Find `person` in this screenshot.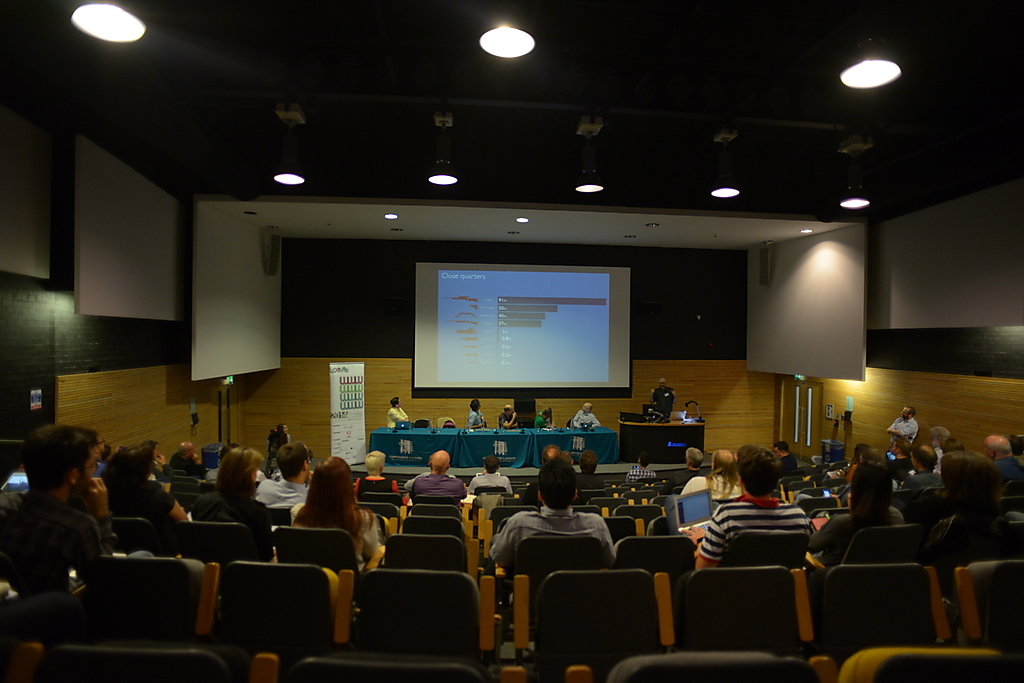
The bounding box for `person` is {"x1": 416, "y1": 445, "x2": 462, "y2": 496}.
